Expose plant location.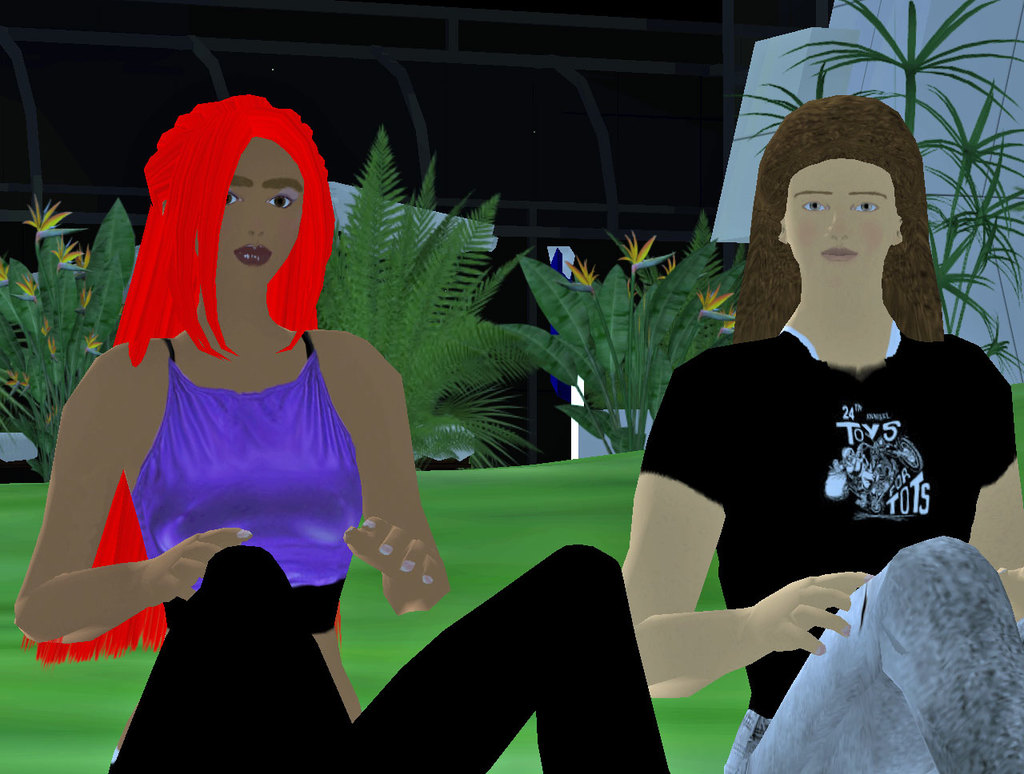
Exposed at 506:221:735:453.
